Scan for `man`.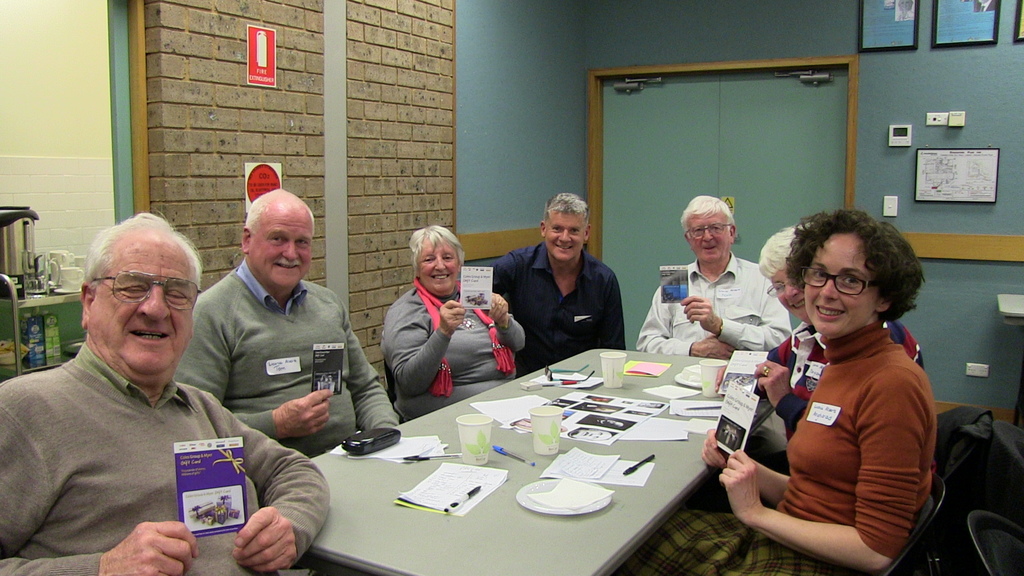
Scan result: [left=635, top=194, right=791, bottom=357].
